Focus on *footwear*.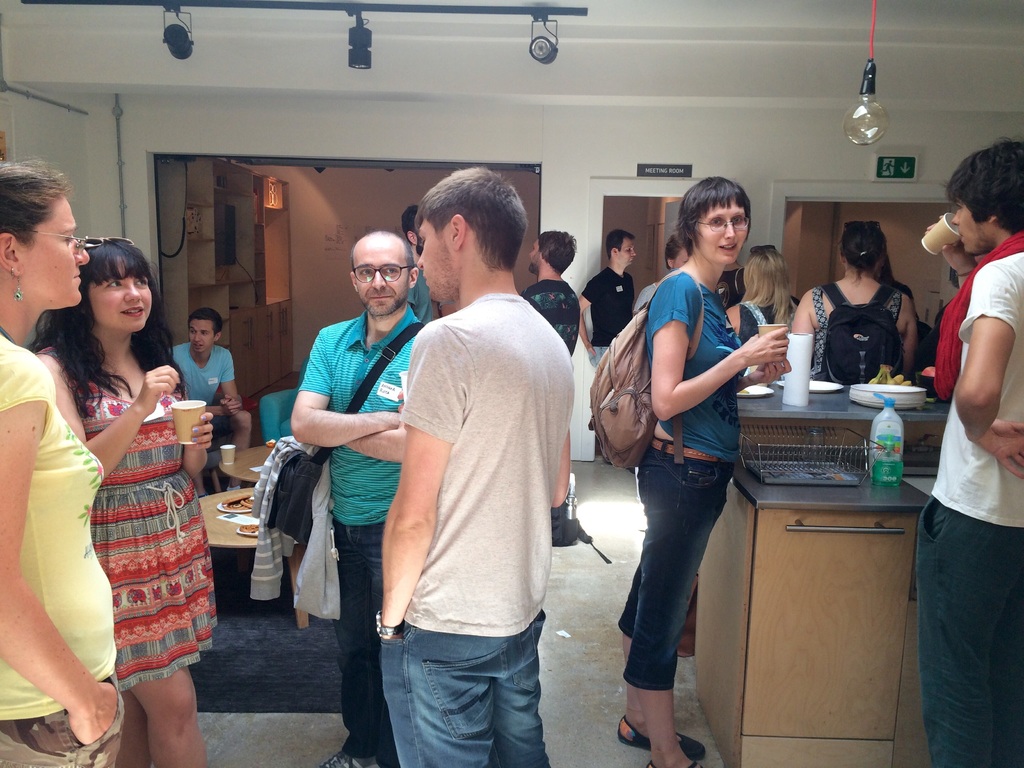
Focused at pyautogui.locateOnScreen(619, 715, 705, 759).
